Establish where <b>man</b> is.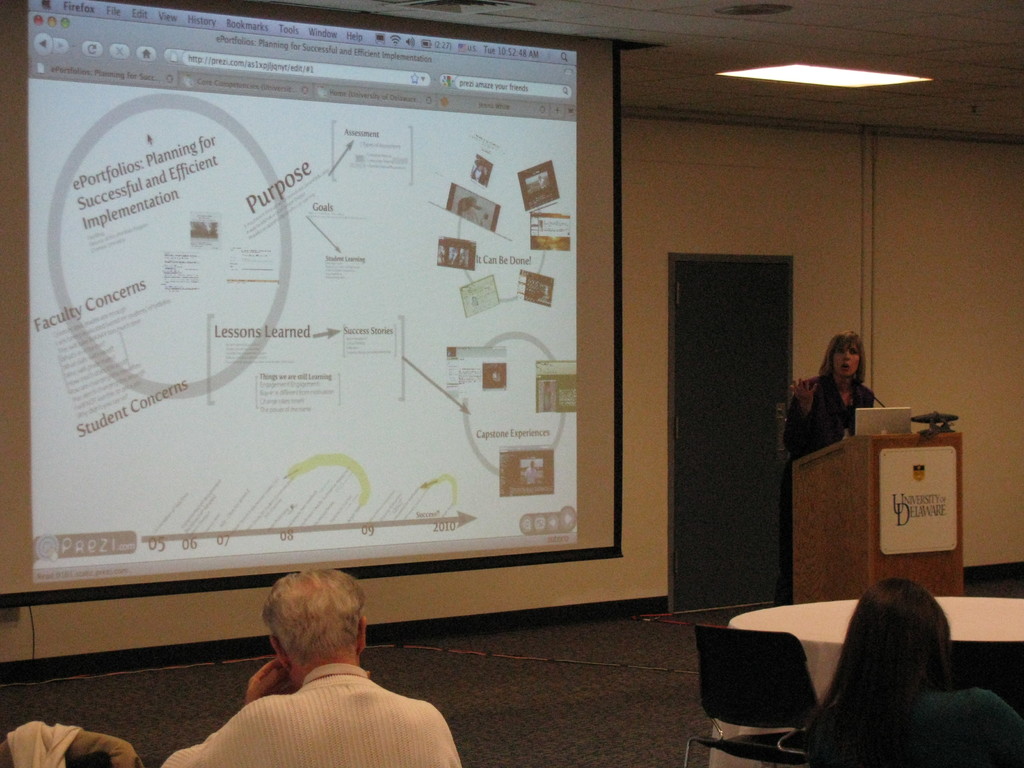
Established at box=[160, 565, 467, 767].
